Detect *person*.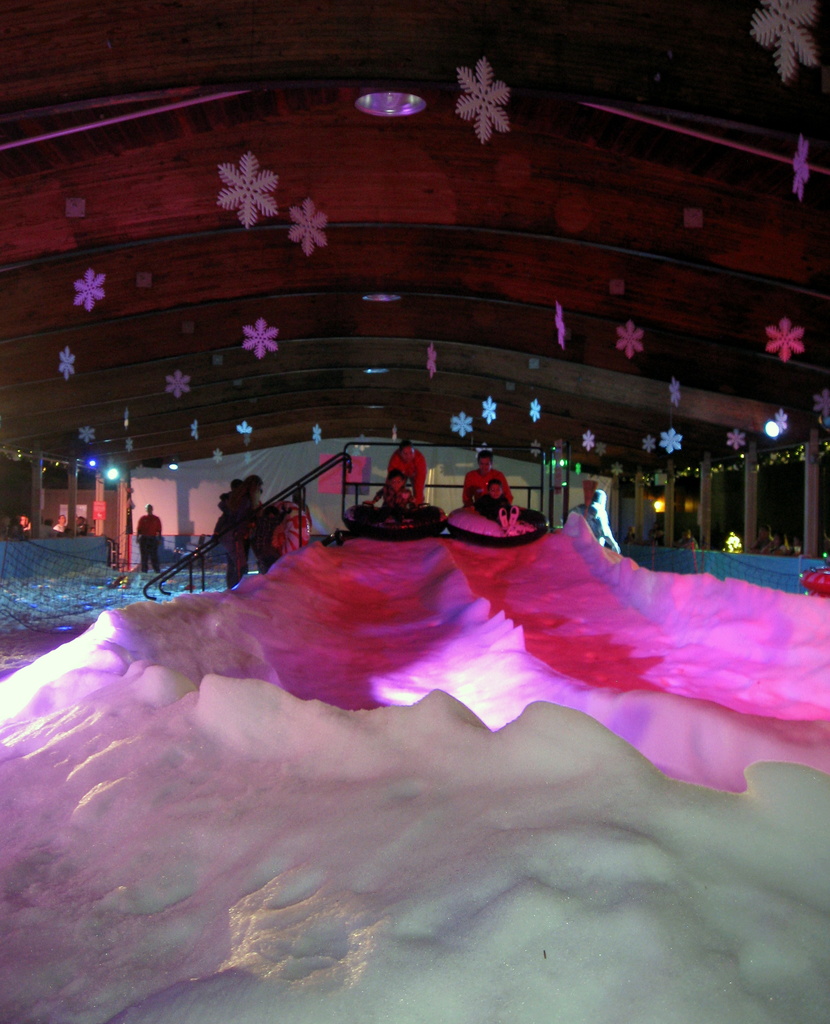
Detected at [left=474, top=476, right=520, bottom=531].
